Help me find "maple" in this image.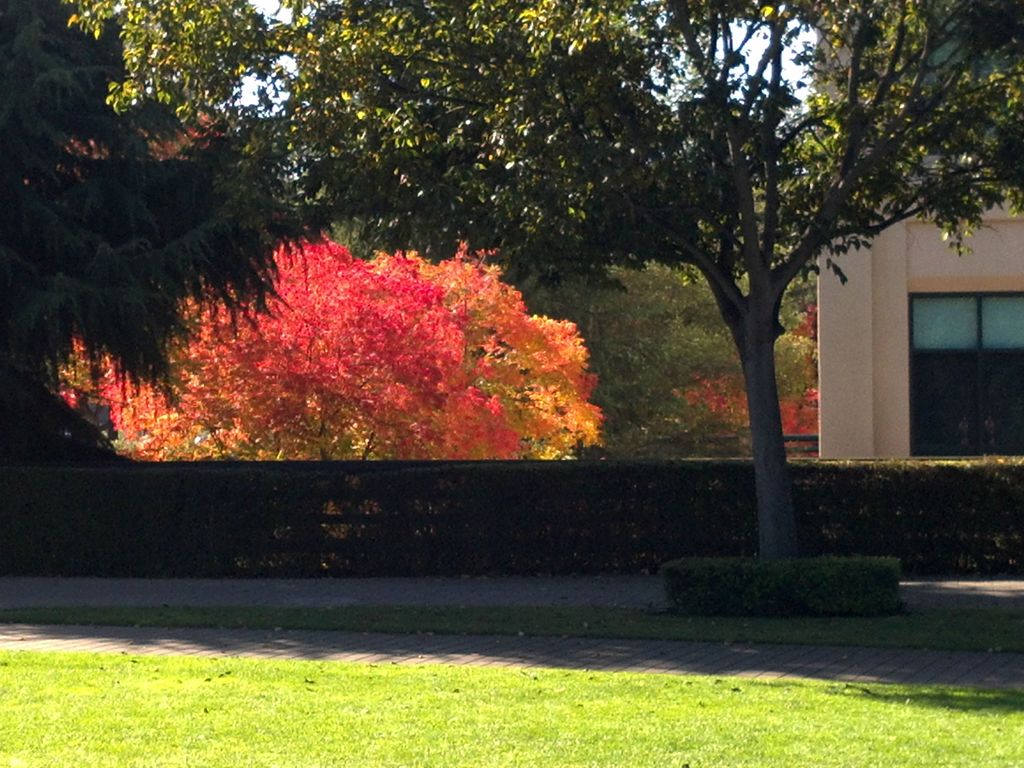
Found it: (53,0,1023,616).
